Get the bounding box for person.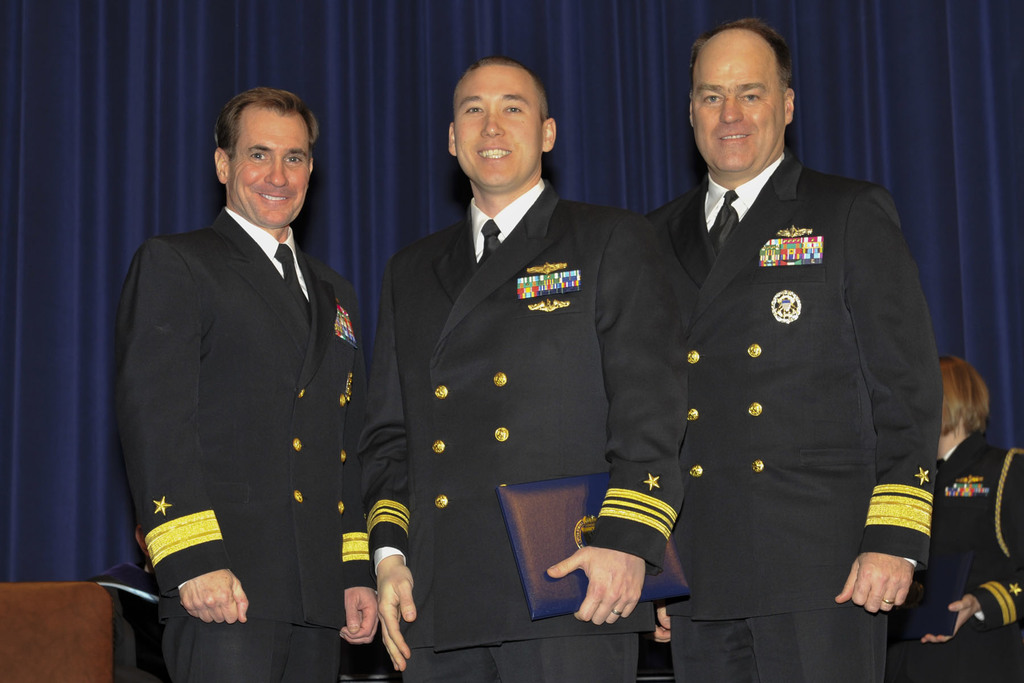
<bbox>365, 52, 703, 682</bbox>.
